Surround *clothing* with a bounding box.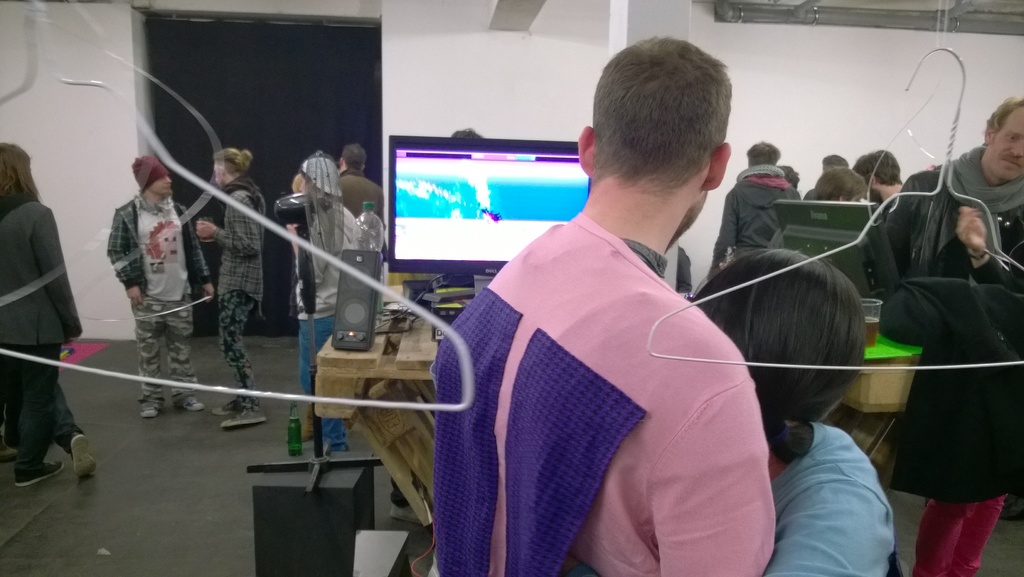
pyautogui.locateOnScreen(431, 210, 775, 576).
